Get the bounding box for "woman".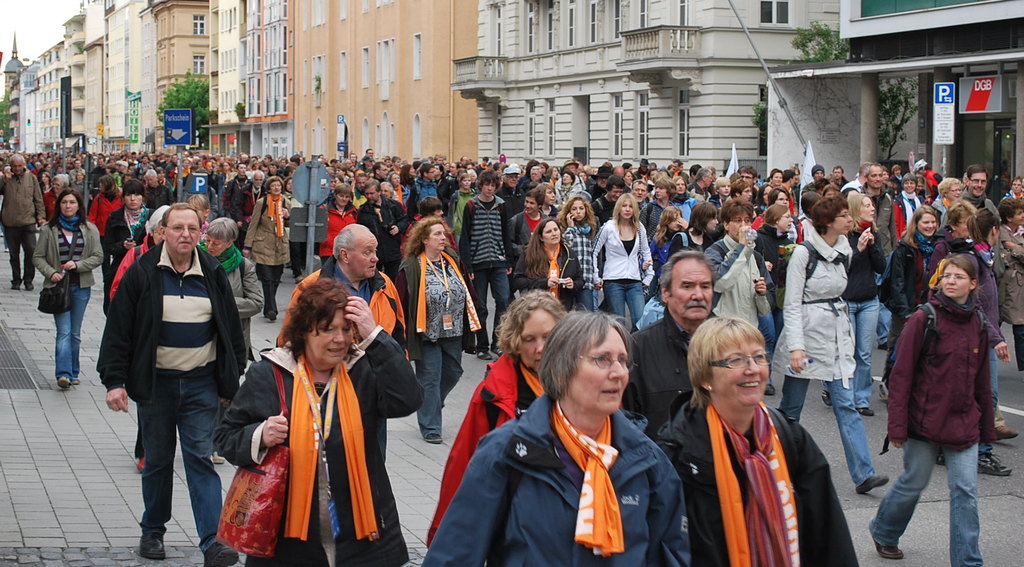
BBox(703, 198, 777, 354).
